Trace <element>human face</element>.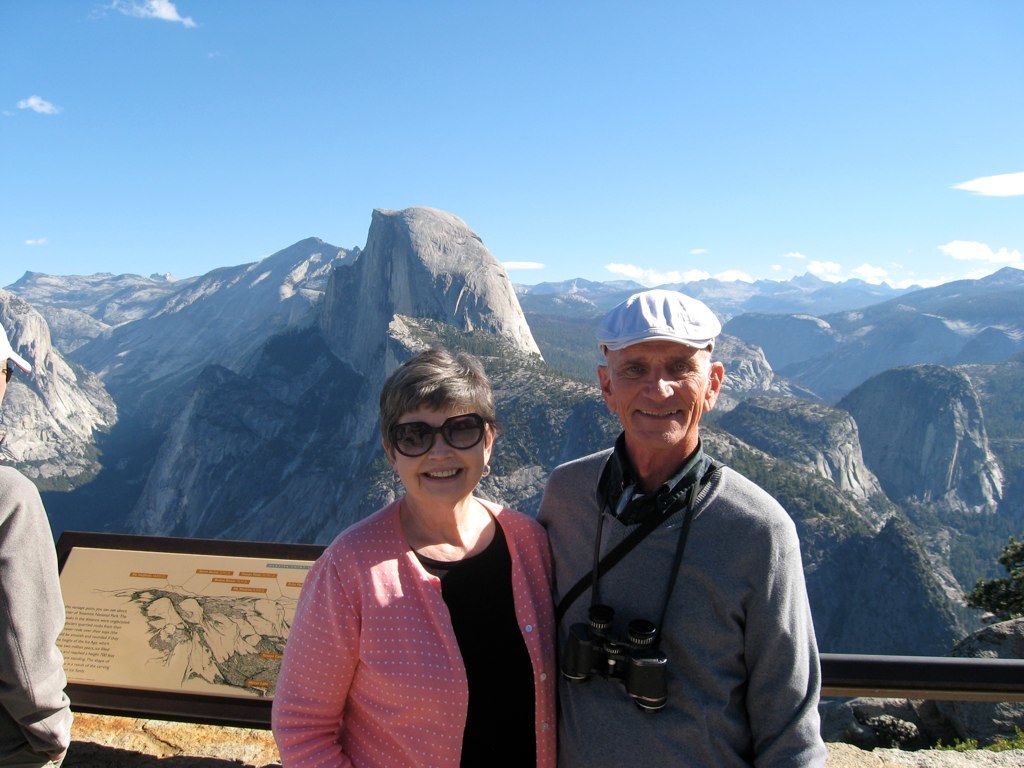
Traced to <region>614, 333, 710, 465</region>.
